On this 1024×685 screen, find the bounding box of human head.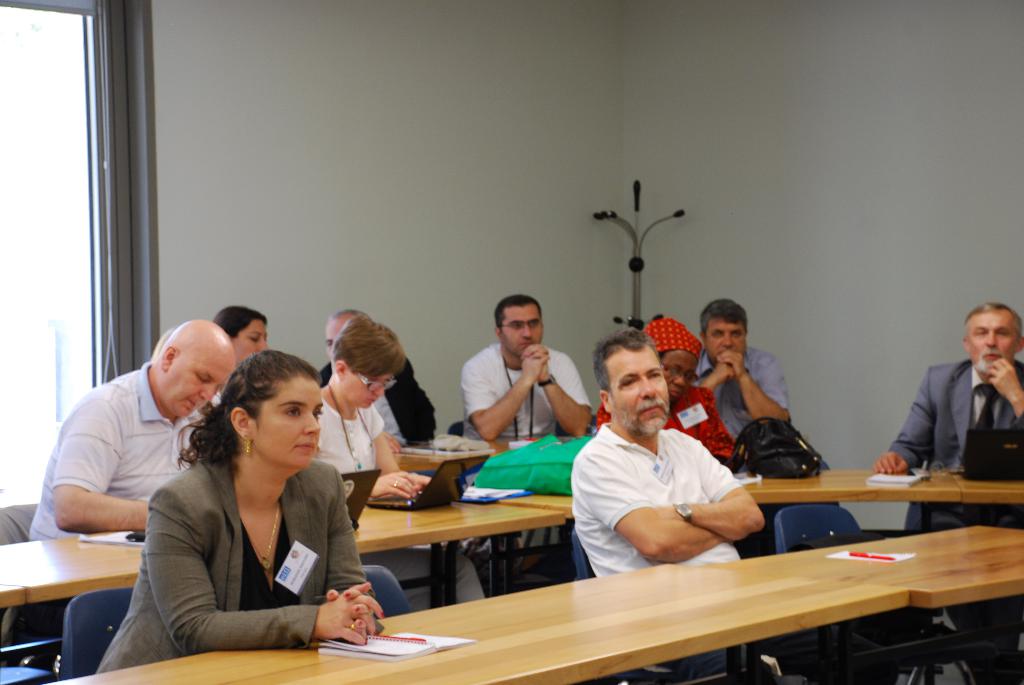
Bounding box: <region>325, 310, 370, 359</region>.
